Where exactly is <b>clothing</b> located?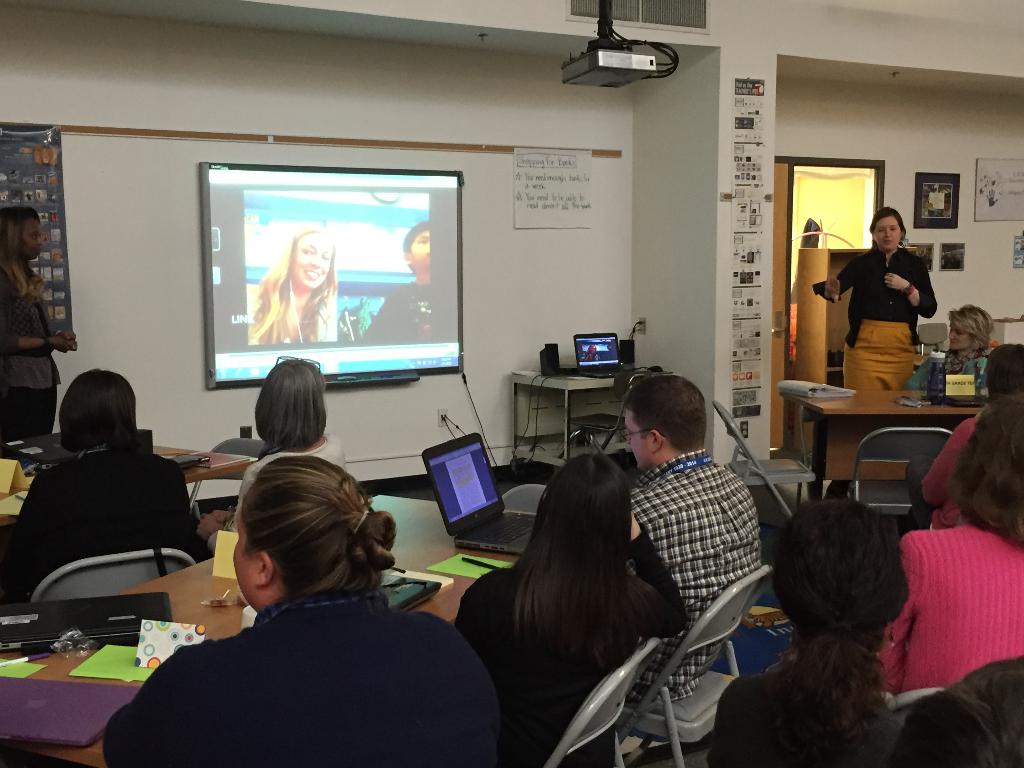
Its bounding box is 349:286:432:330.
